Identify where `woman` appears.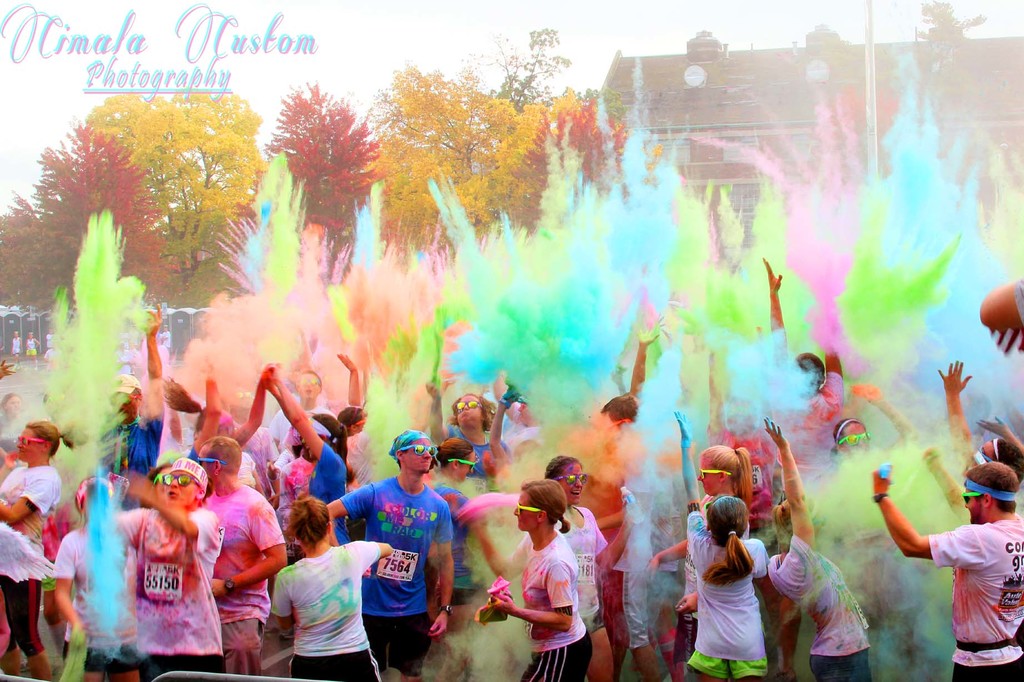
Appears at 819:379:914:497.
